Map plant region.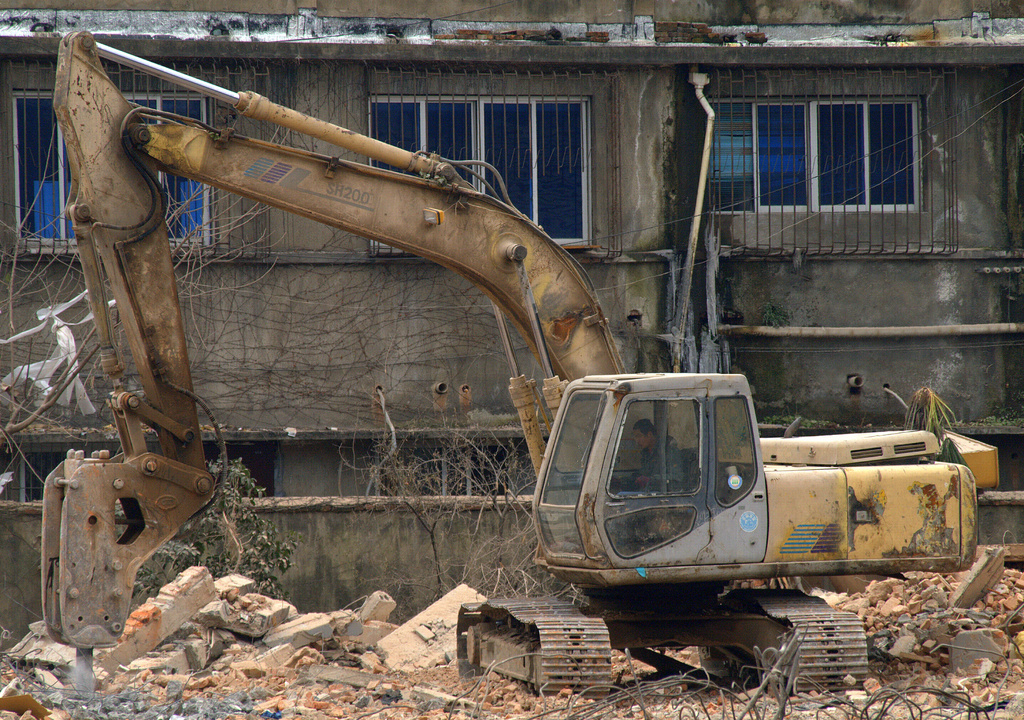
Mapped to Rect(762, 302, 793, 331).
